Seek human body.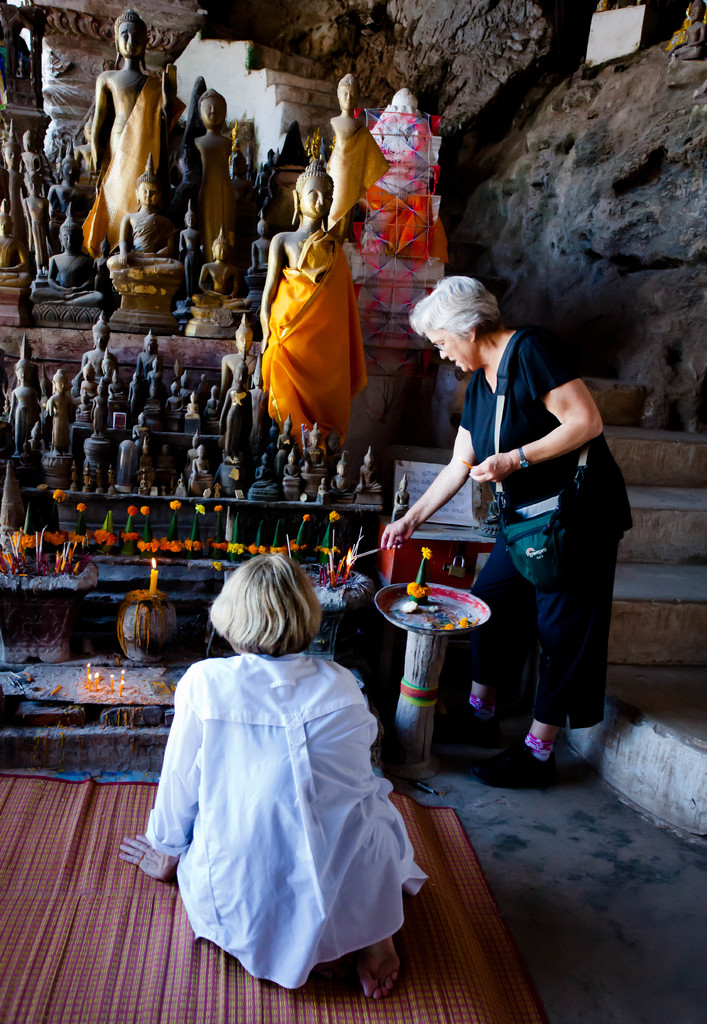
crop(0, 353, 41, 460).
